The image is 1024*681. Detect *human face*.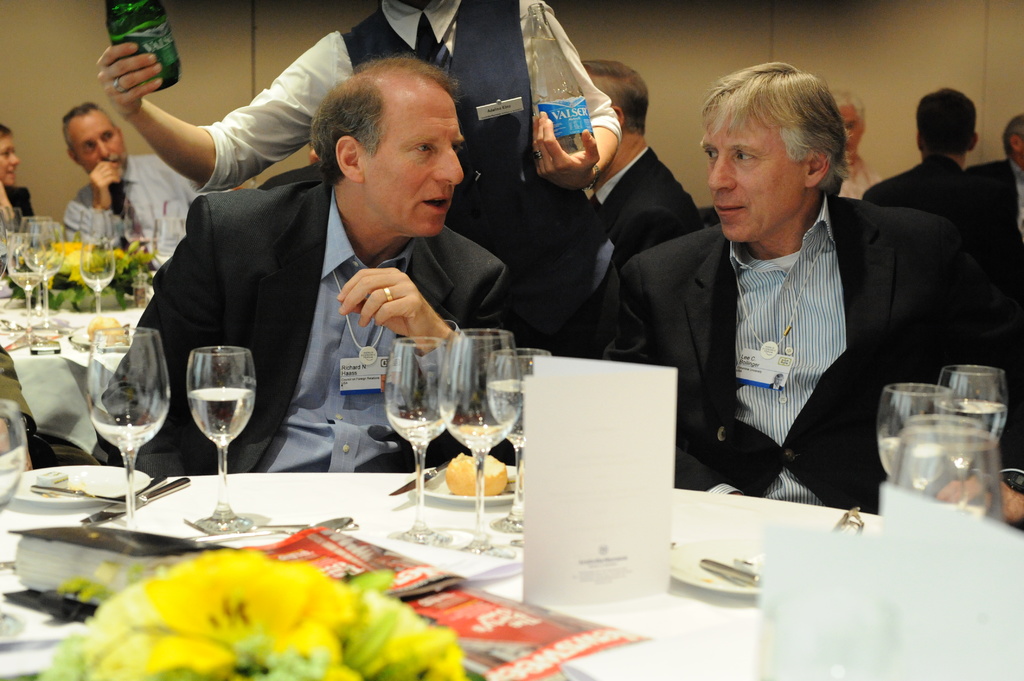
Detection: bbox(0, 136, 21, 184).
